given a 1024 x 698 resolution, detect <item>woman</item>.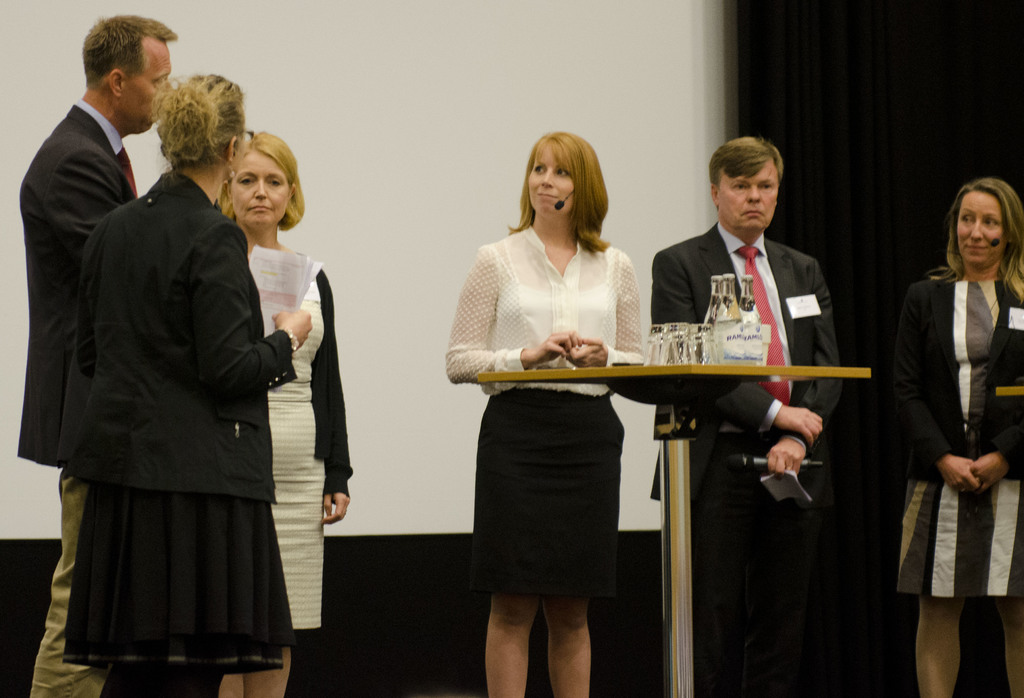
bbox(887, 165, 1023, 697).
